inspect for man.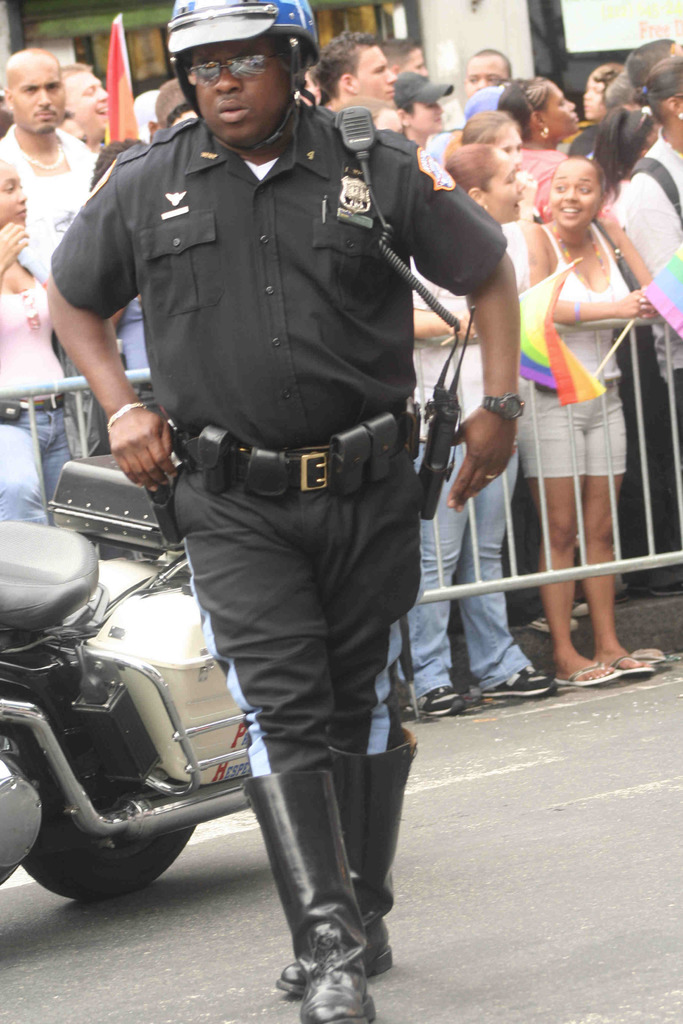
Inspection: 308, 29, 399, 115.
